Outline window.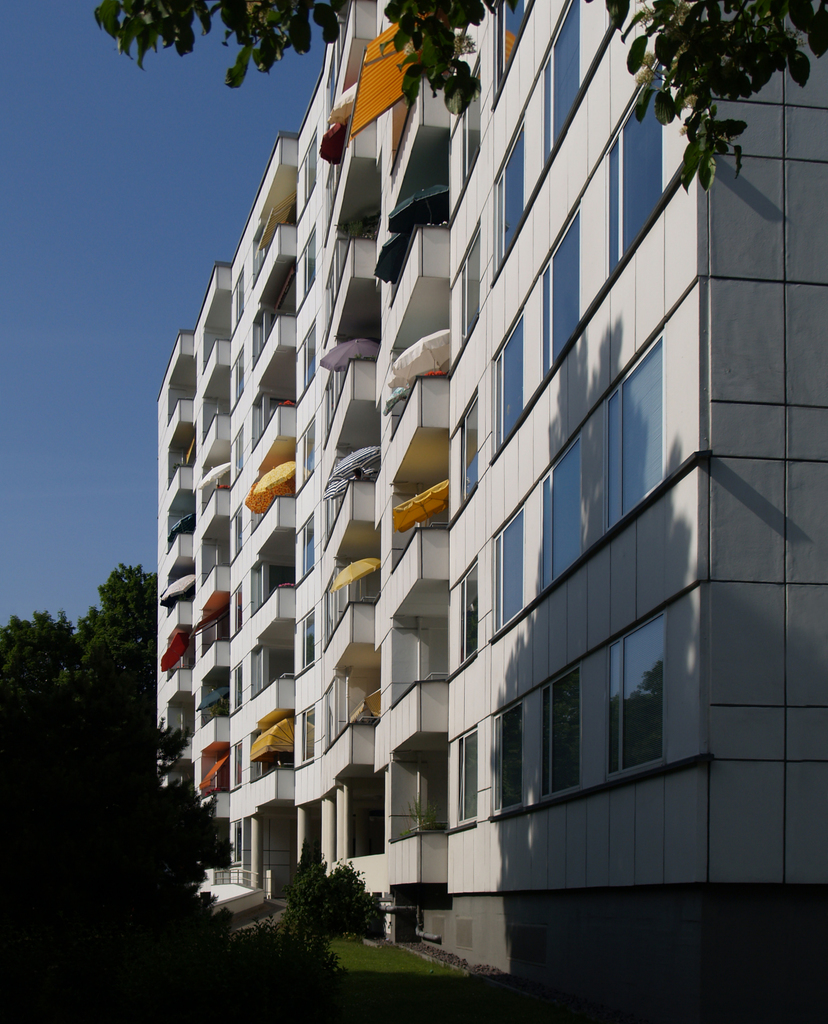
Outline: (left=536, top=436, right=585, bottom=599).
